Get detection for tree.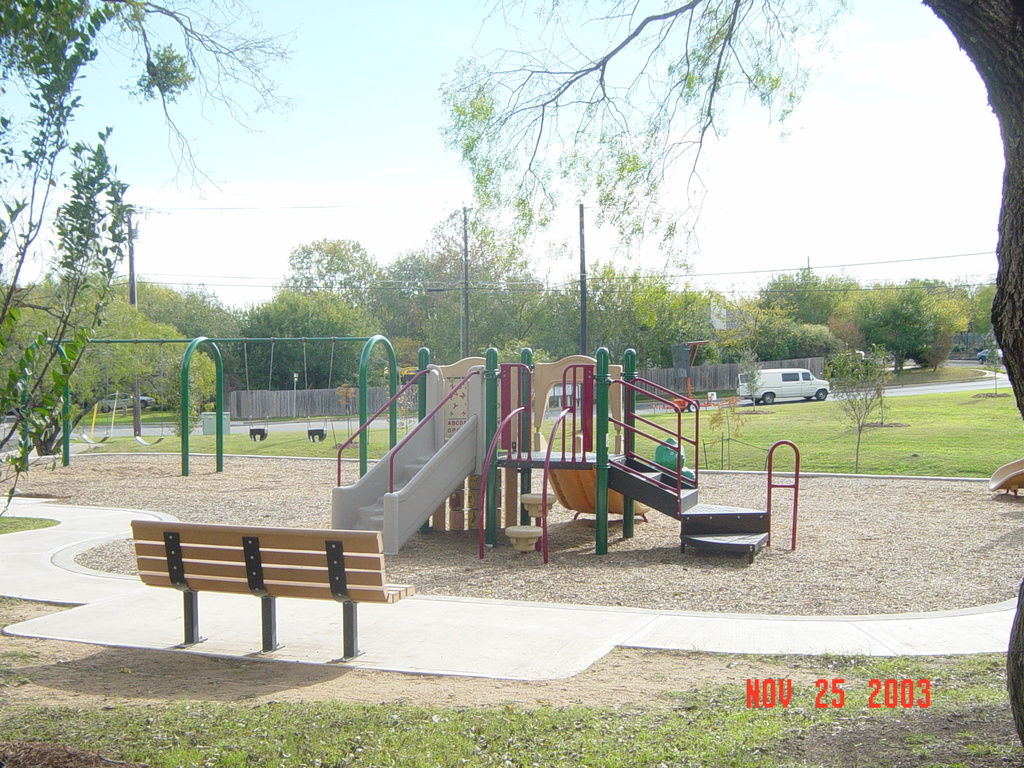
Detection: <box>0,0,1023,748</box>.
